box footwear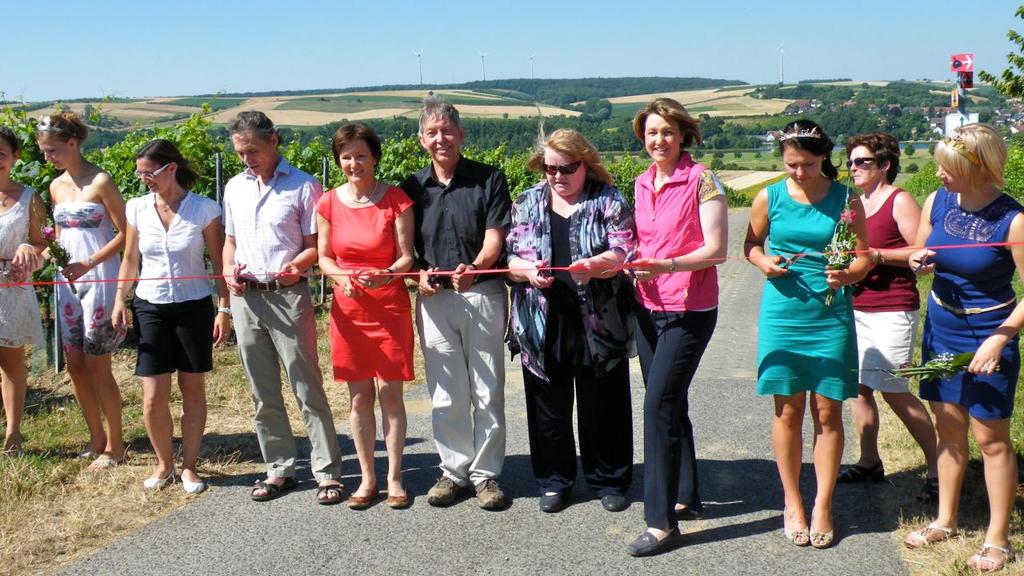
(x1=383, y1=480, x2=405, y2=504)
